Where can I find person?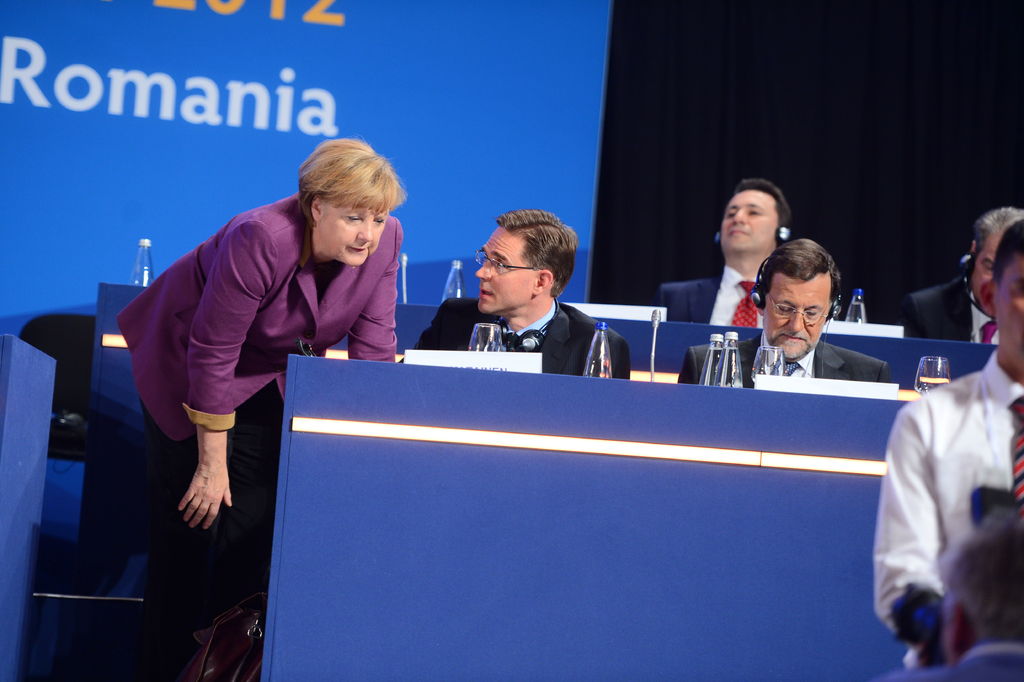
You can find it at l=881, t=499, r=1023, b=681.
